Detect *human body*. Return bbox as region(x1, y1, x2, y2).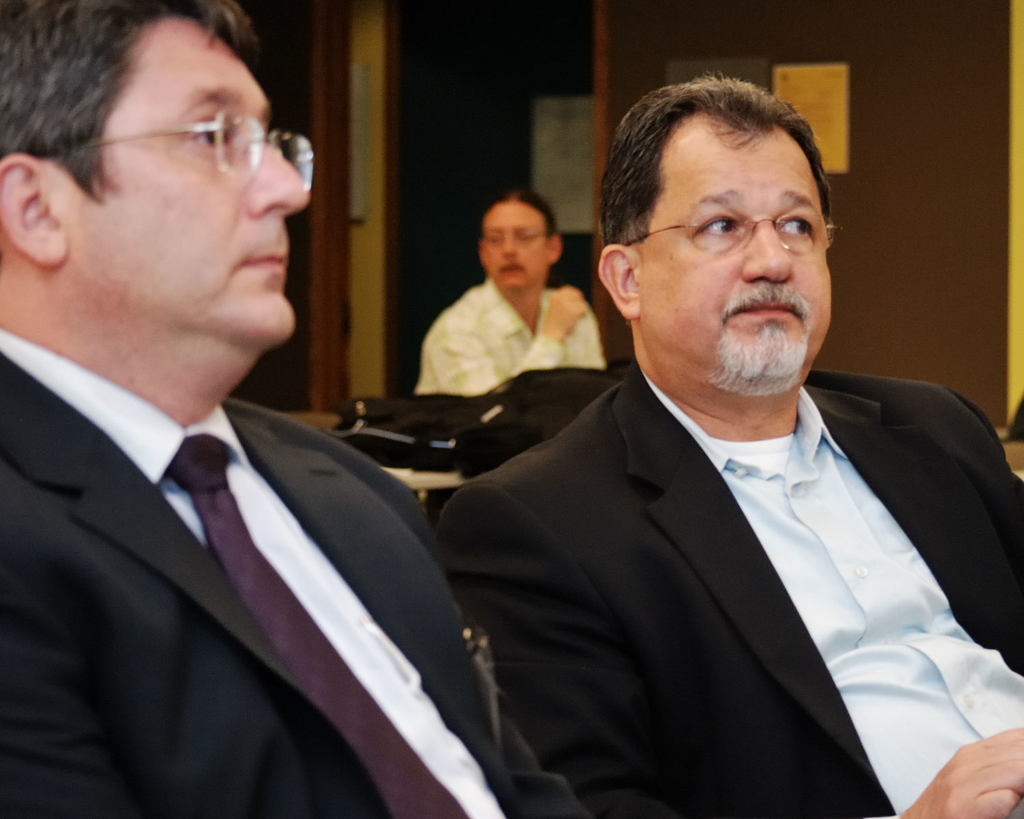
region(433, 361, 1023, 818).
